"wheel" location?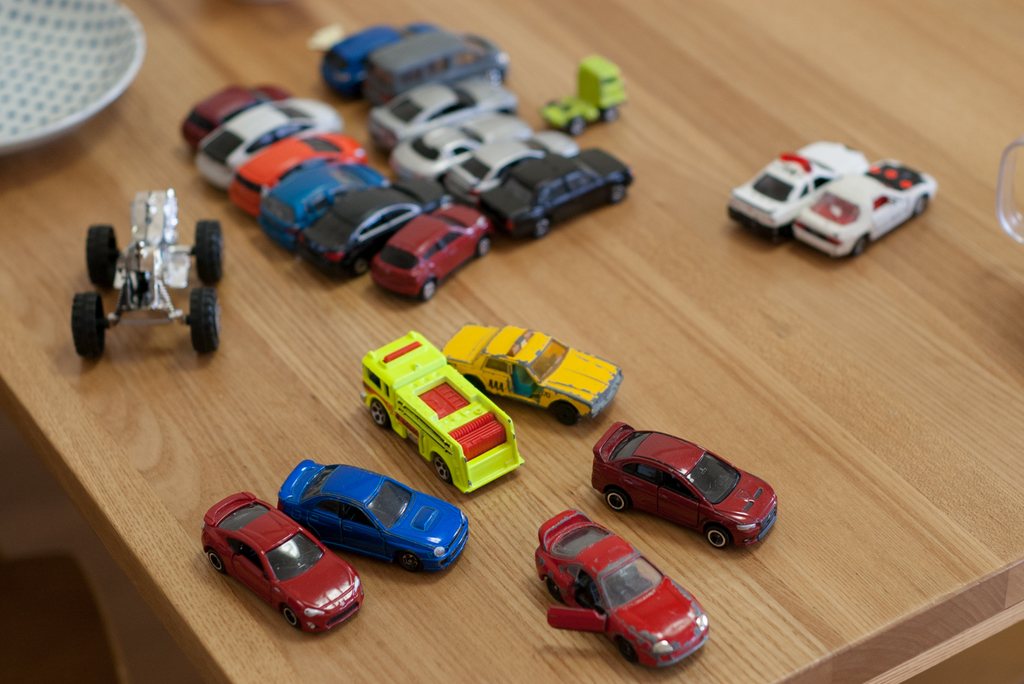
select_region(353, 256, 369, 275)
